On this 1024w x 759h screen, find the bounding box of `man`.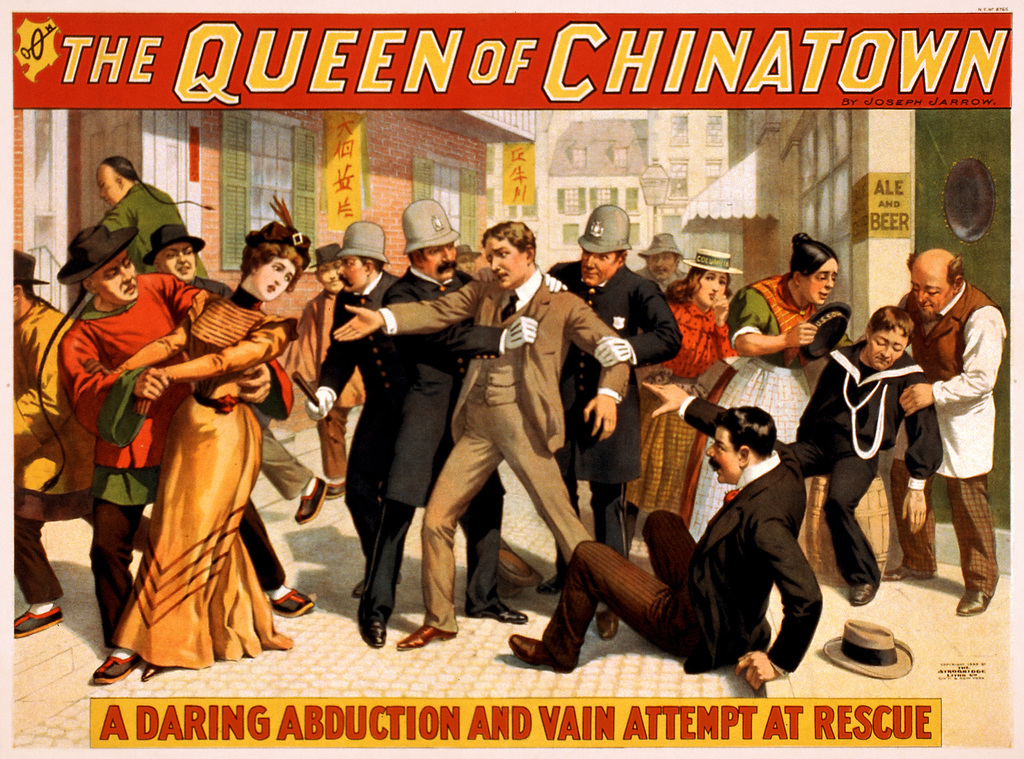
Bounding box: (x1=50, y1=224, x2=312, y2=686).
